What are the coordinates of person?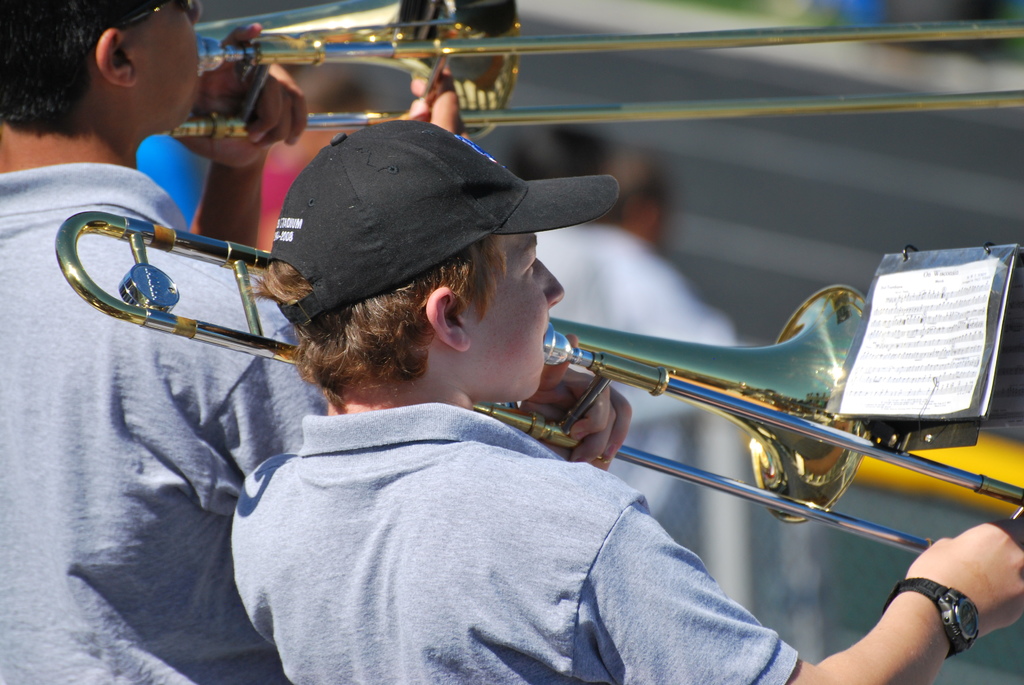
<bbox>0, 0, 470, 684</bbox>.
